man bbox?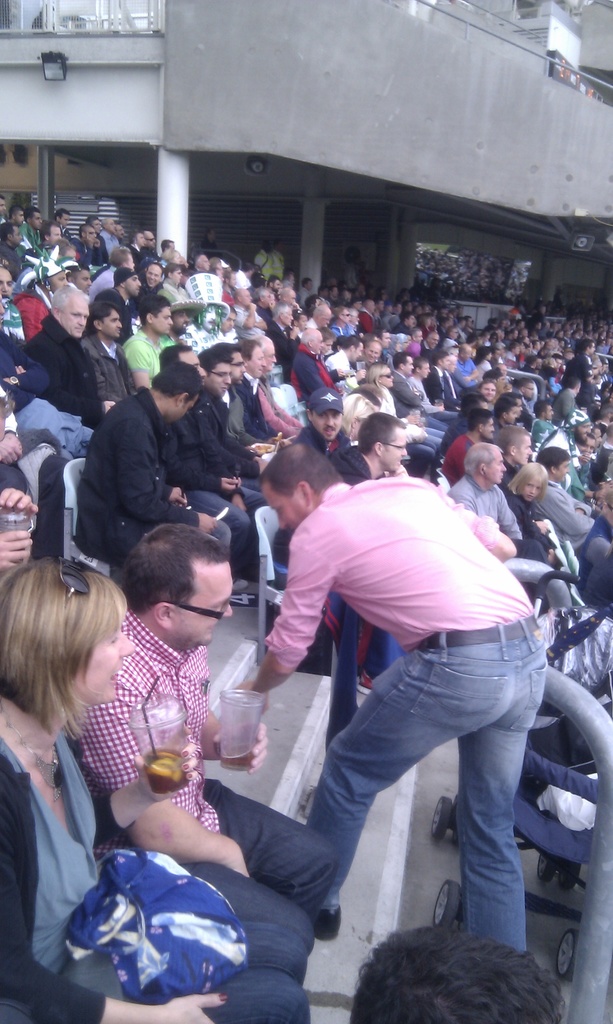
204,230,217,250
